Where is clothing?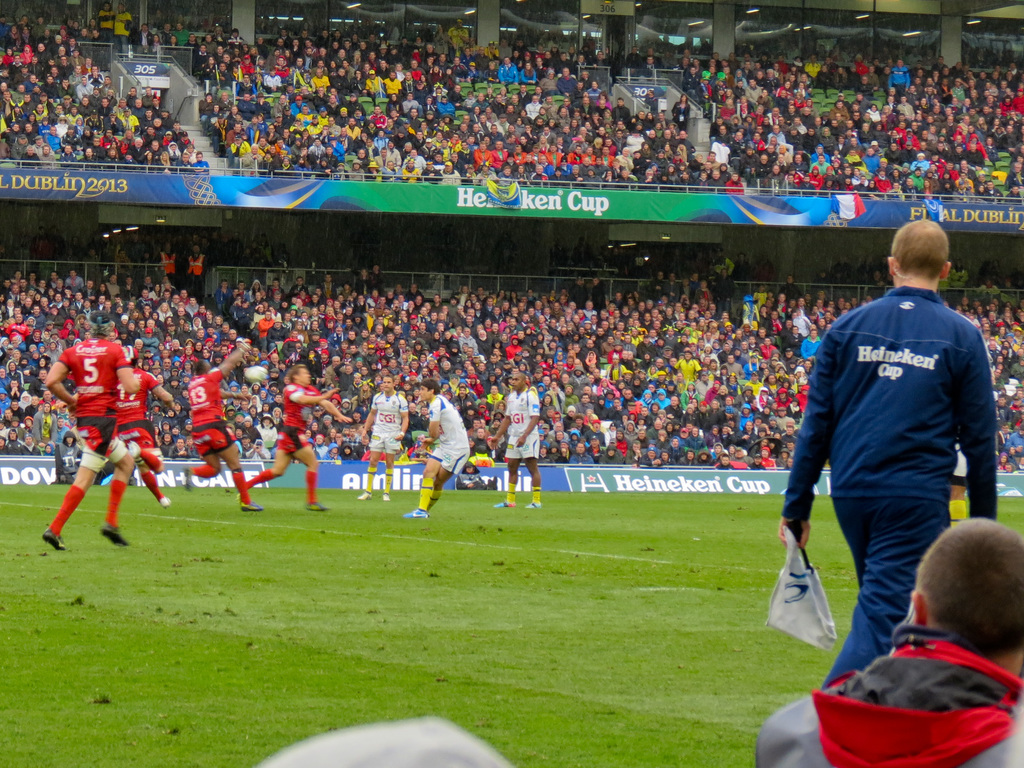
x1=500, y1=389, x2=547, y2=463.
